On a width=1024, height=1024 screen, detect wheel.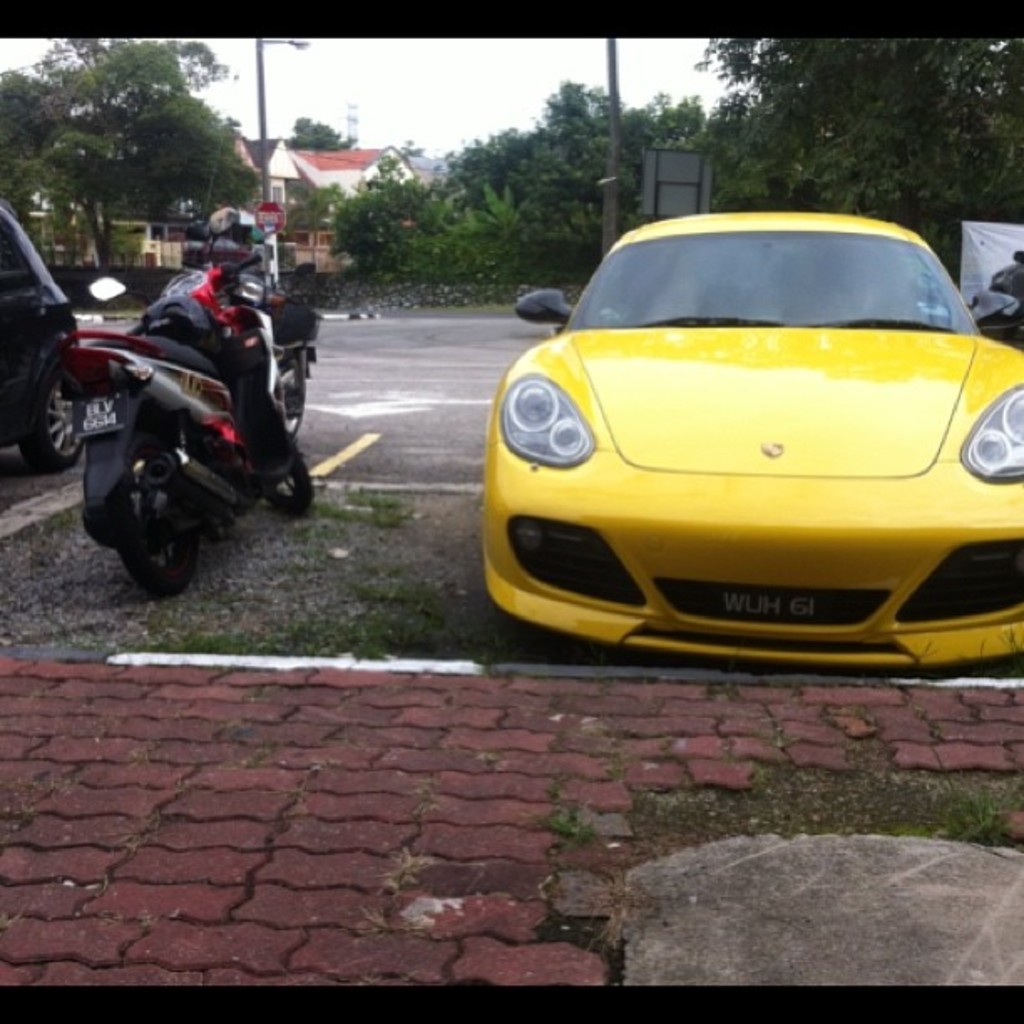
detection(271, 348, 318, 432).
